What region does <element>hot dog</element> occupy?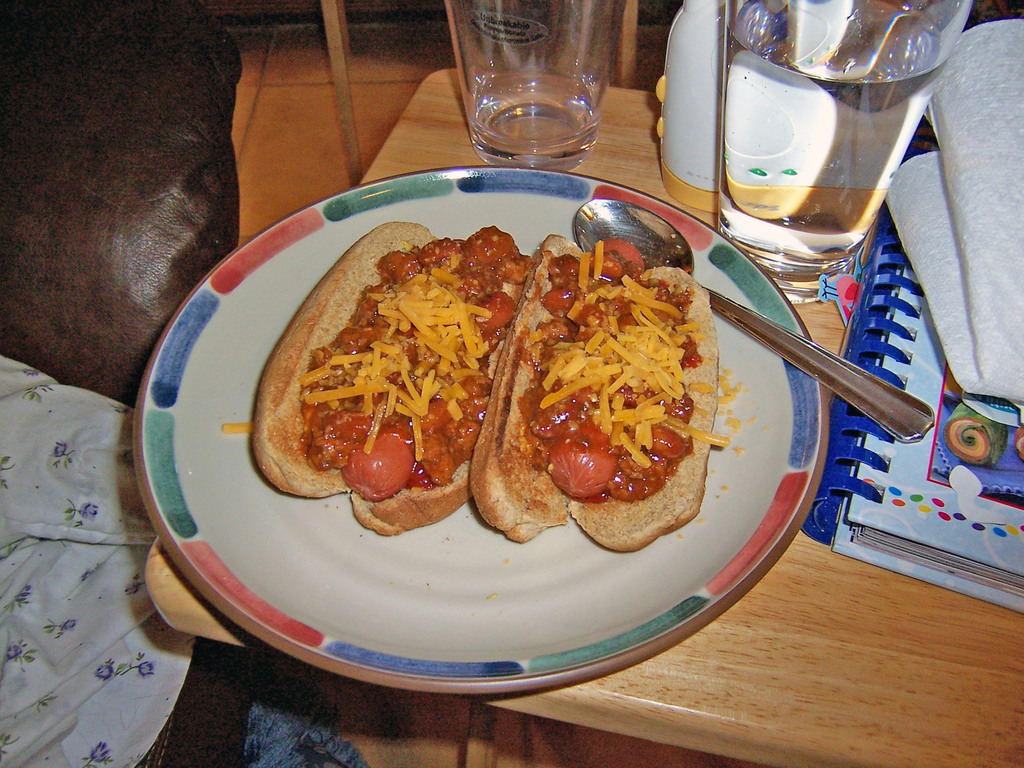
bbox(255, 216, 534, 536).
